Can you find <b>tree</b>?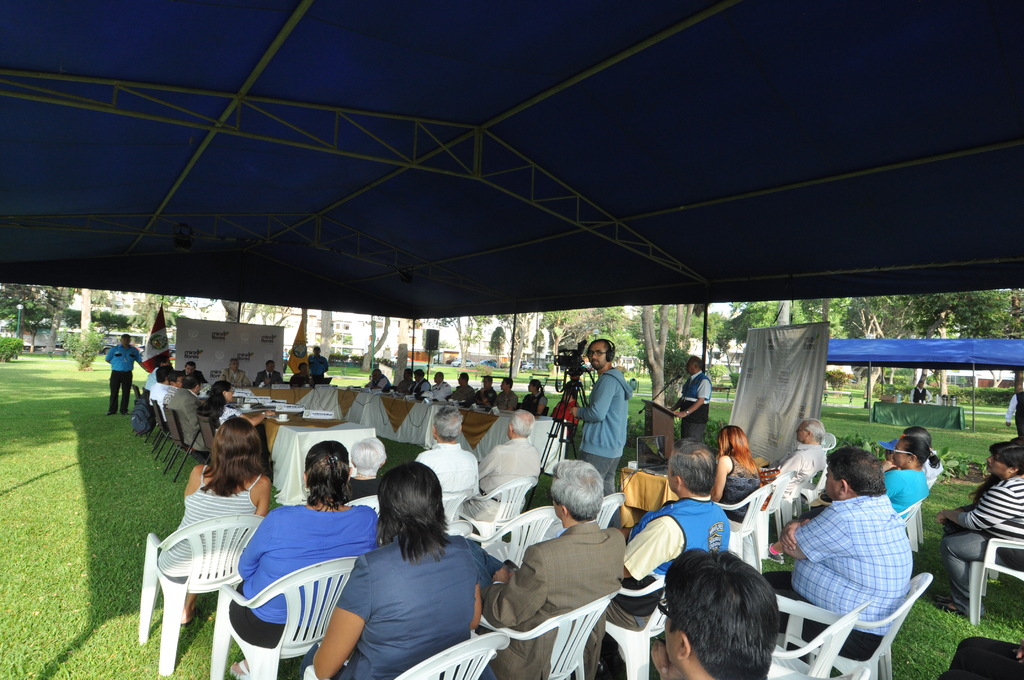
Yes, bounding box: [x1=804, y1=290, x2=1016, y2=405].
